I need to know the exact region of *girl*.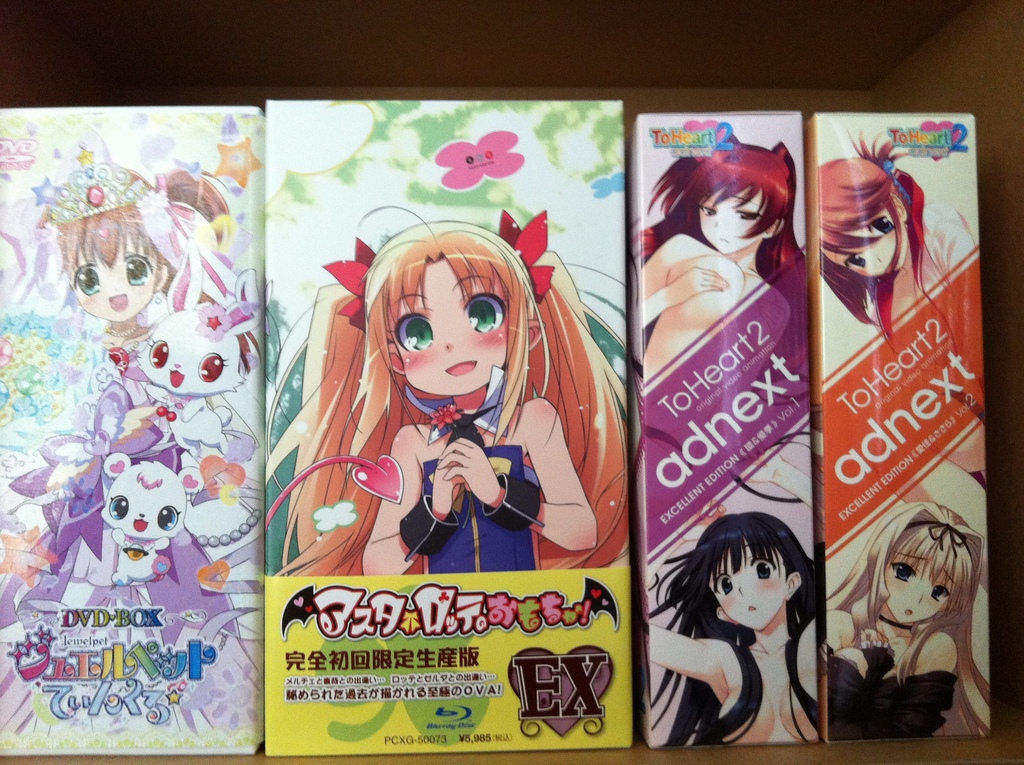
Region: detection(632, 127, 810, 381).
